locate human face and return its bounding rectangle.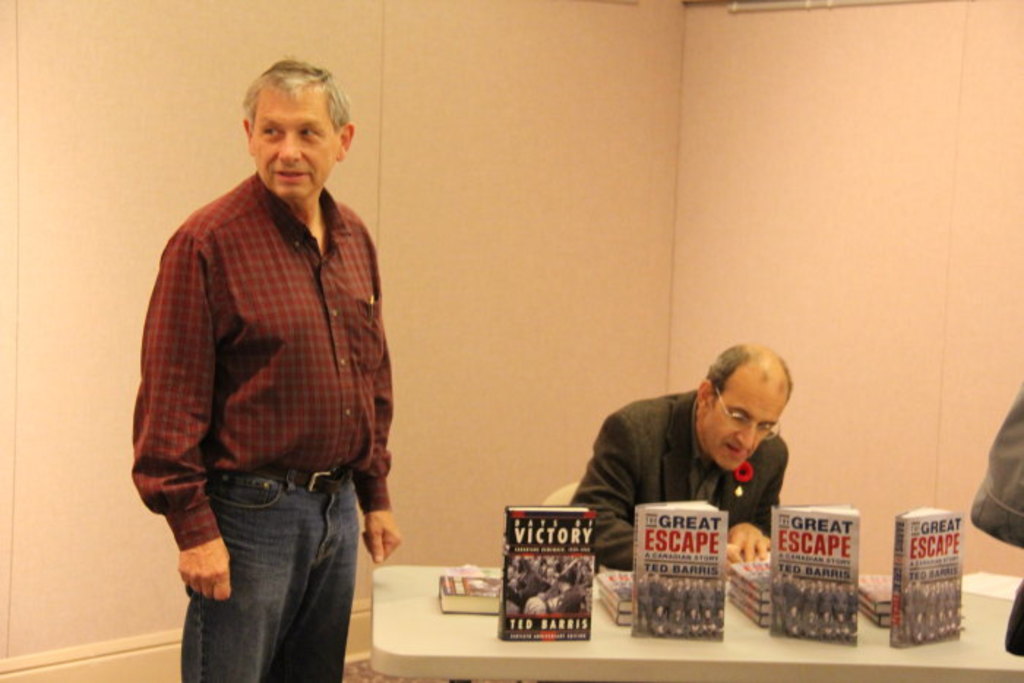
[left=249, top=83, right=341, bottom=199].
